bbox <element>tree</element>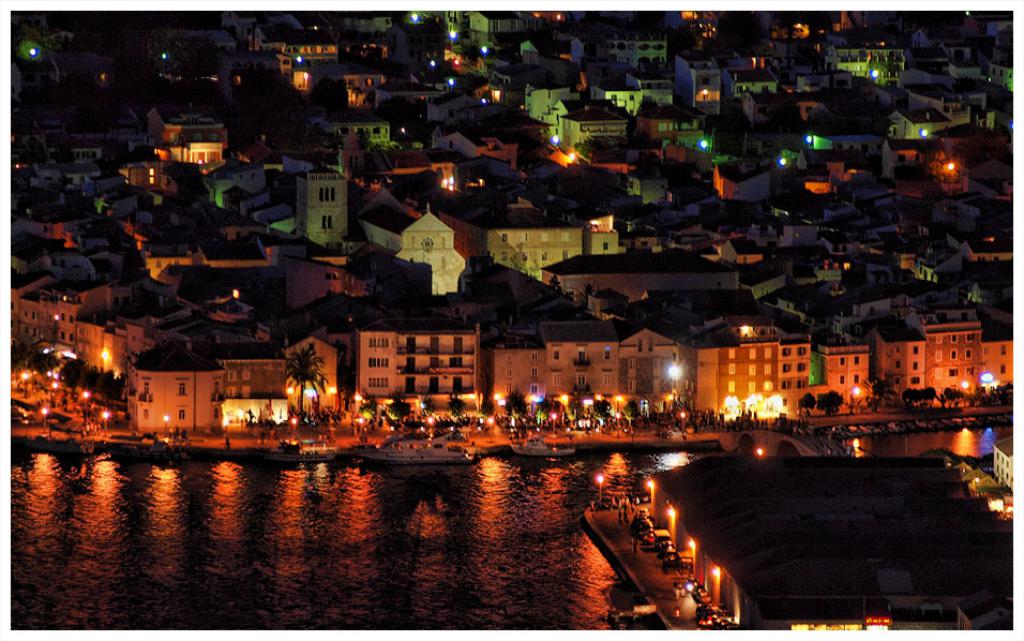
(left=387, top=398, right=412, bottom=421)
